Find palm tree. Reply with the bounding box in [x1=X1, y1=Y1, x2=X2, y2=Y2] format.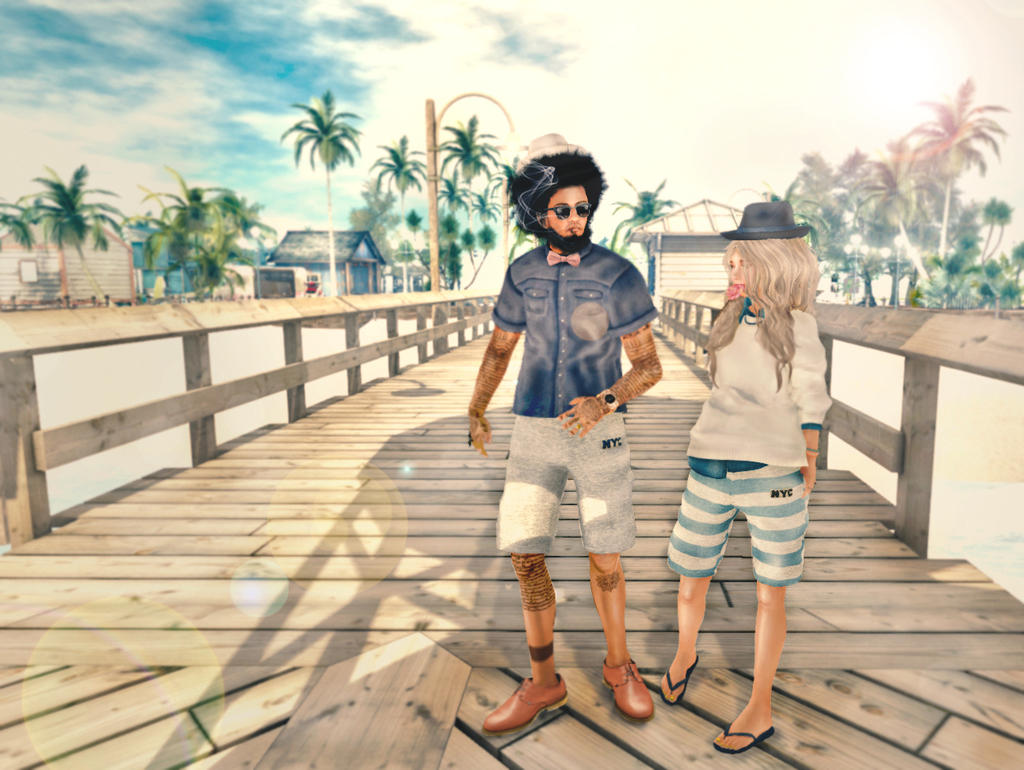
[x1=21, y1=161, x2=117, y2=291].
